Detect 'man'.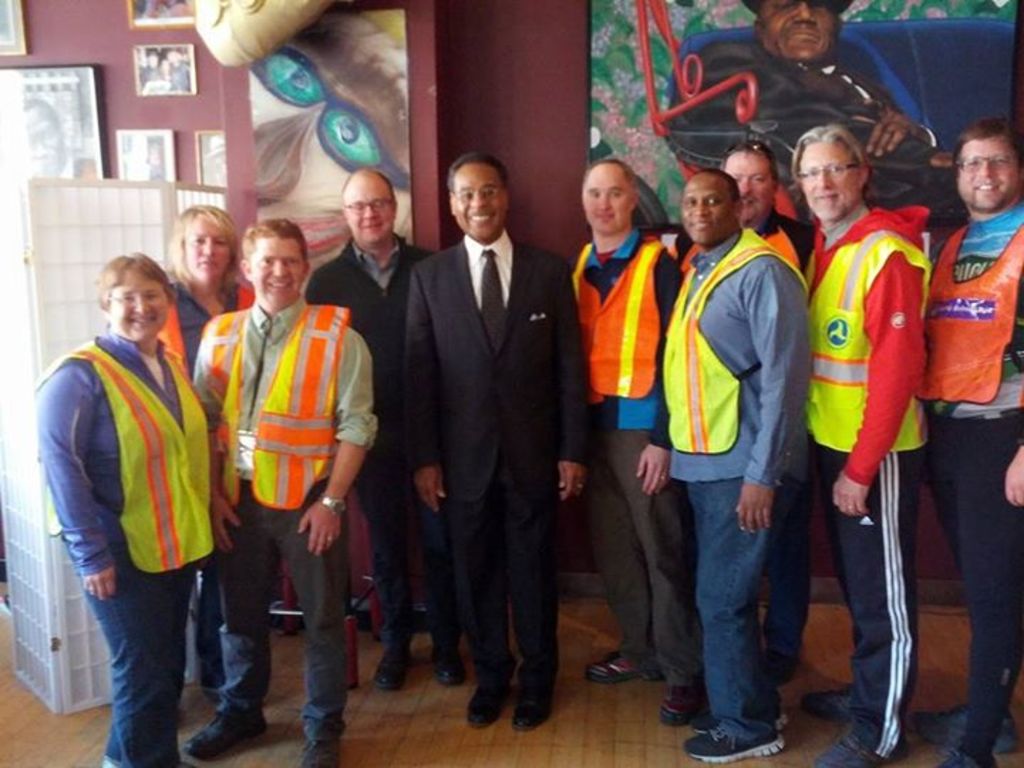
Detected at l=896, t=115, r=1023, b=767.
